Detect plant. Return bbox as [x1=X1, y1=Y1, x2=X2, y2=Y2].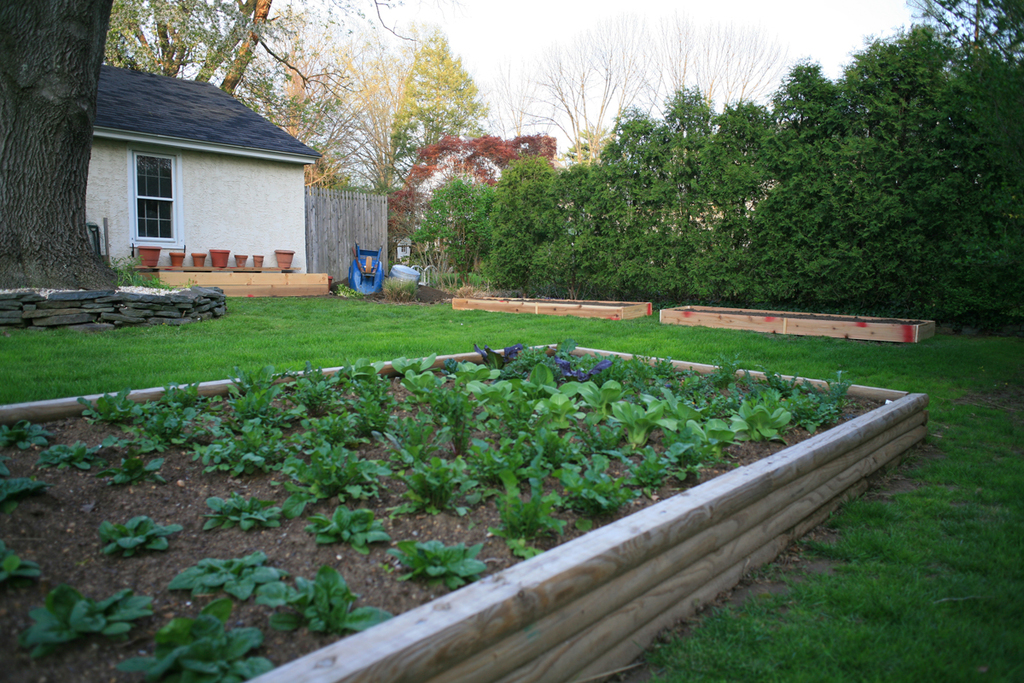
[x1=387, y1=537, x2=485, y2=598].
